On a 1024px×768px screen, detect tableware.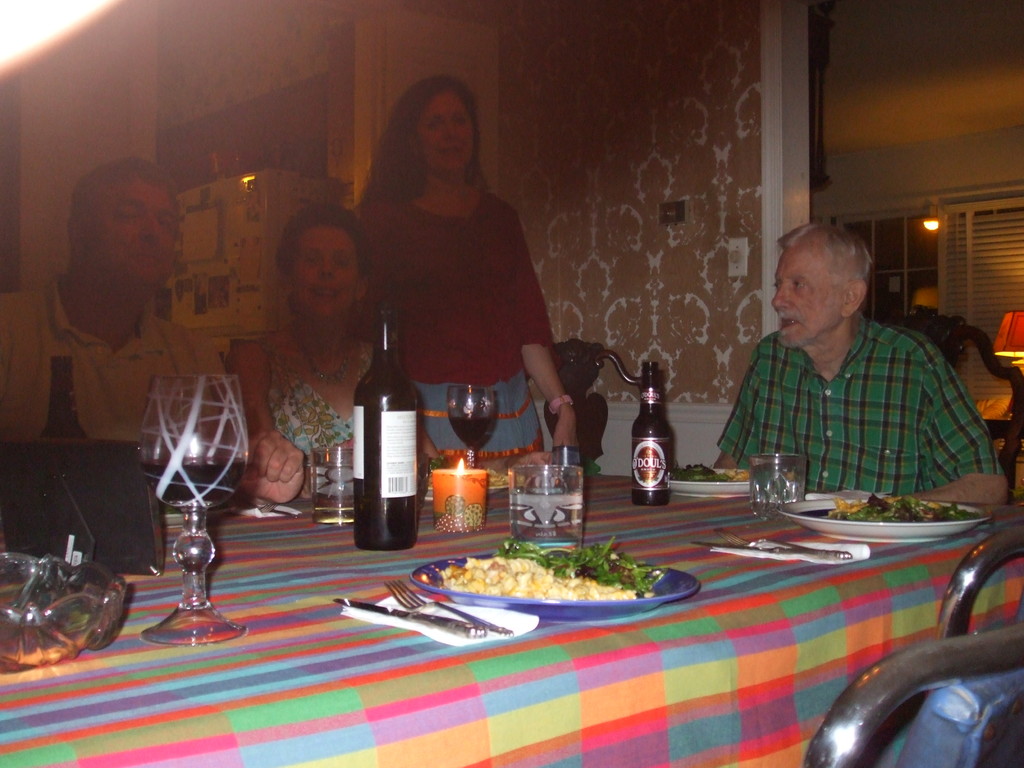
l=408, t=547, r=701, b=623.
